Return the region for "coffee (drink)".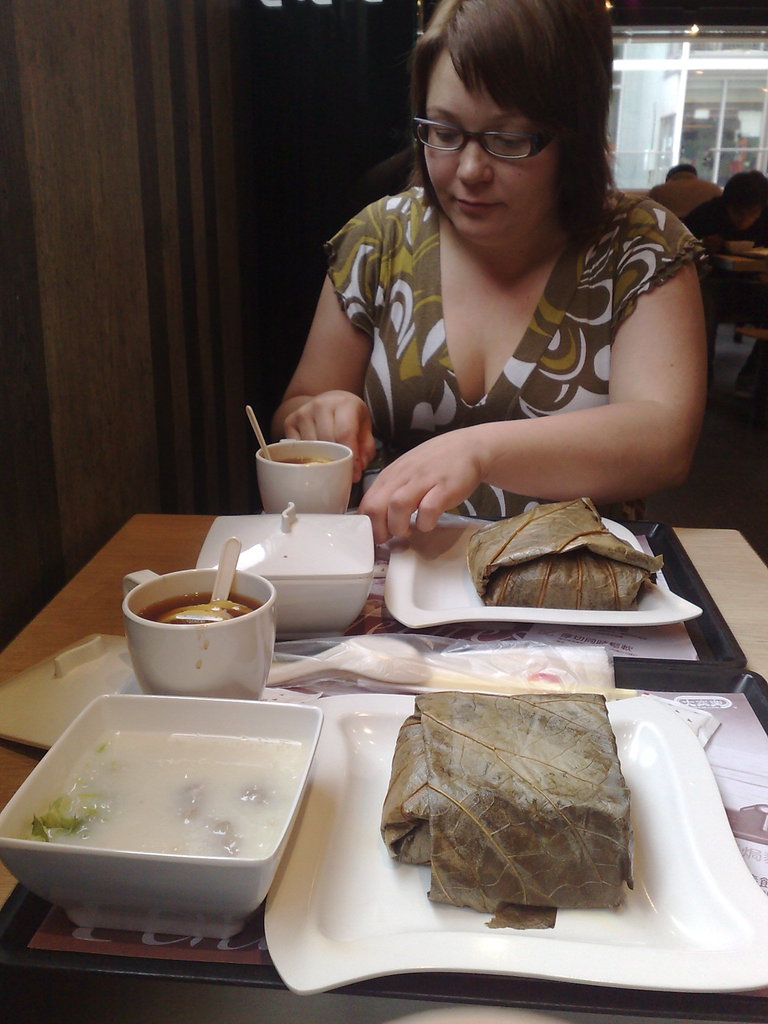
detection(141, 579, 266, 632).
